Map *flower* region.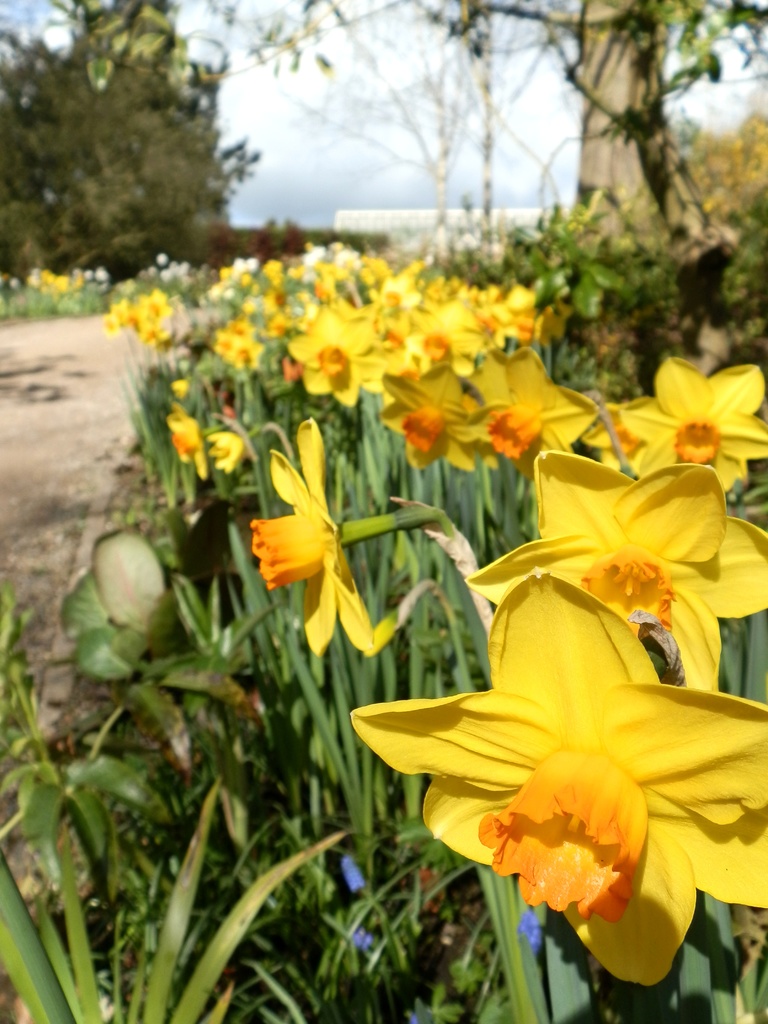
Mapped to <bbox>168, 417, 209, 477</bbox>.
